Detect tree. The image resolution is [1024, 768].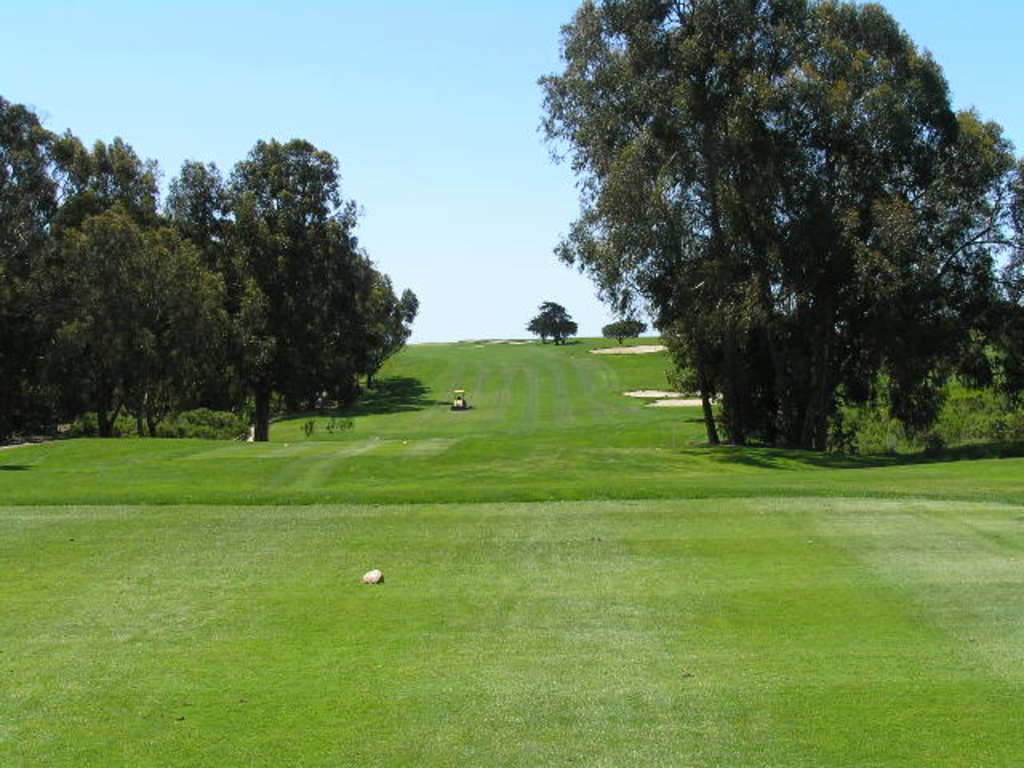
[x1=528, y1=298, x2=576, y2=344].
